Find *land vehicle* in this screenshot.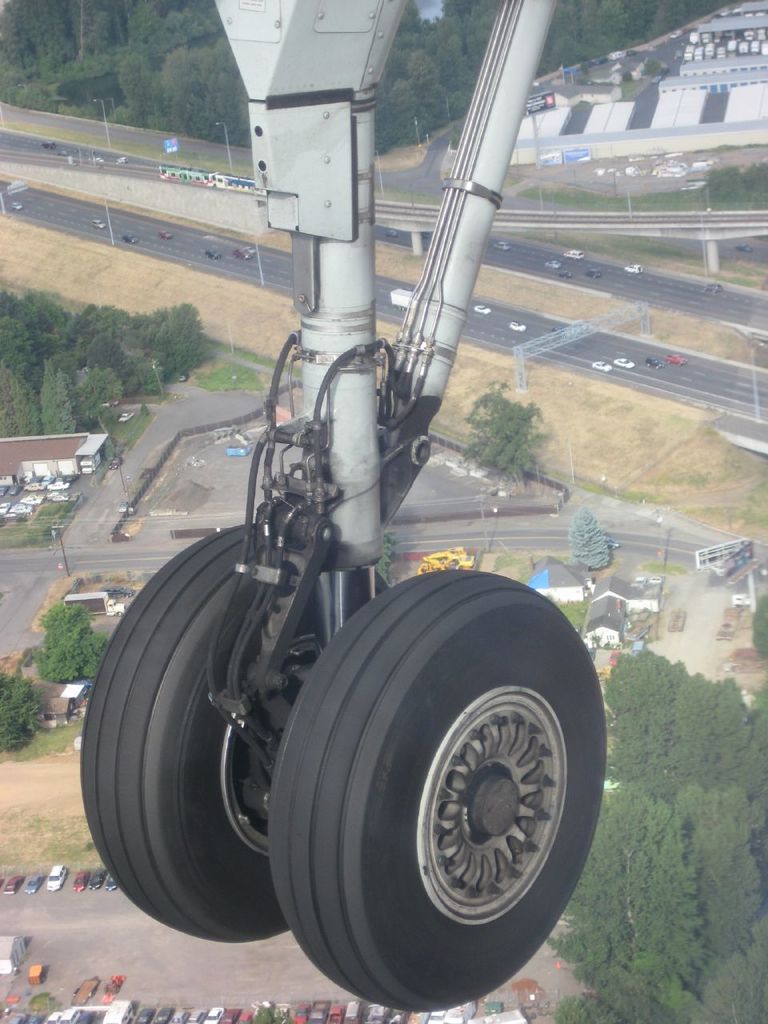
The bounding box for *land vehicle* is {"left": 593, "top": 51, "right": 609, "bottom": 66}.
